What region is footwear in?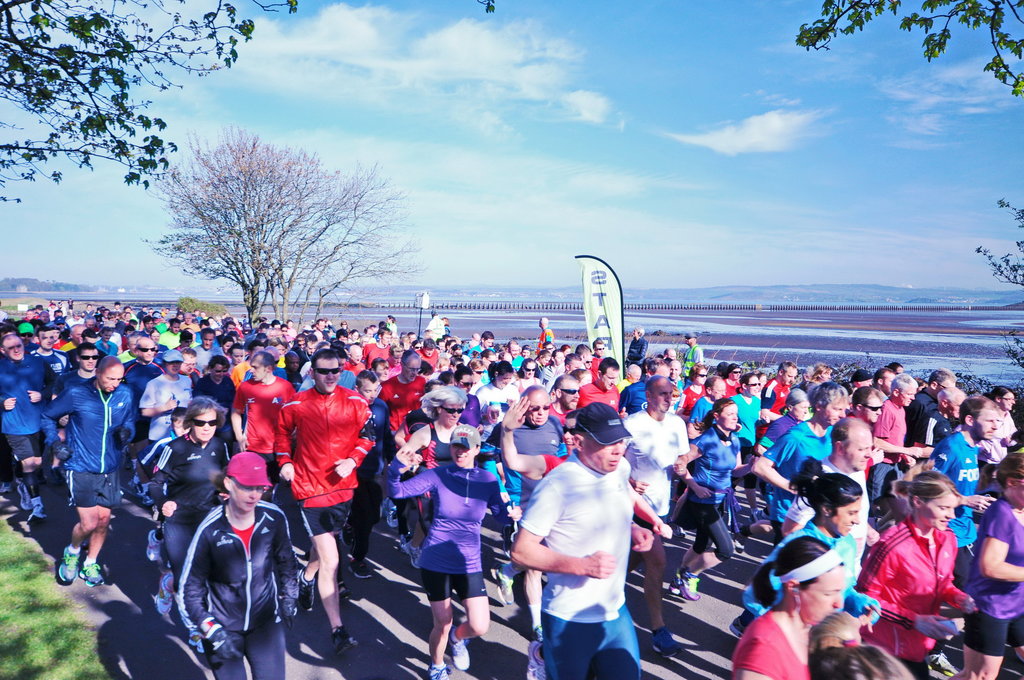
667/521/686/537.
